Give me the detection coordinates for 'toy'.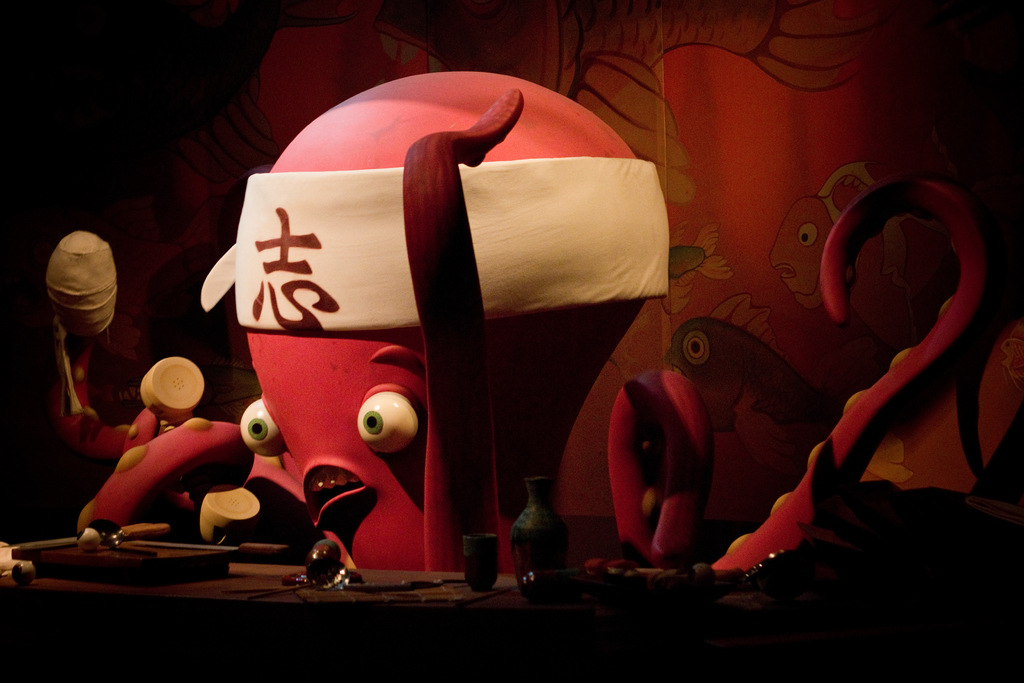
box(33, 70, 989, 589).
